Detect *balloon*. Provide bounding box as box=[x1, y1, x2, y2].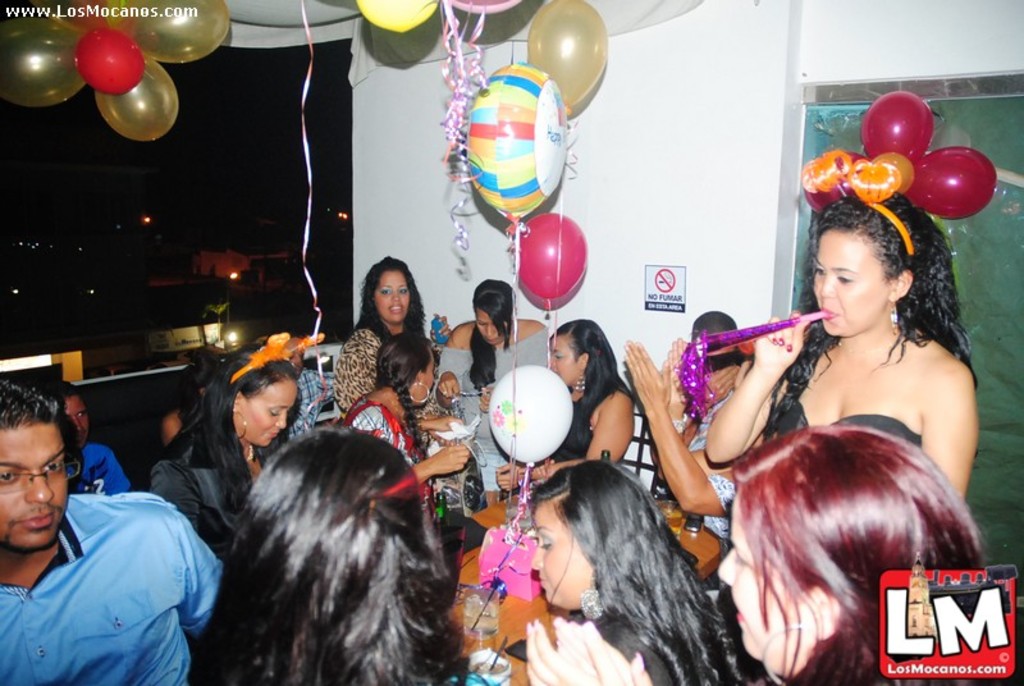
box=[0, 5, 91, 108].
